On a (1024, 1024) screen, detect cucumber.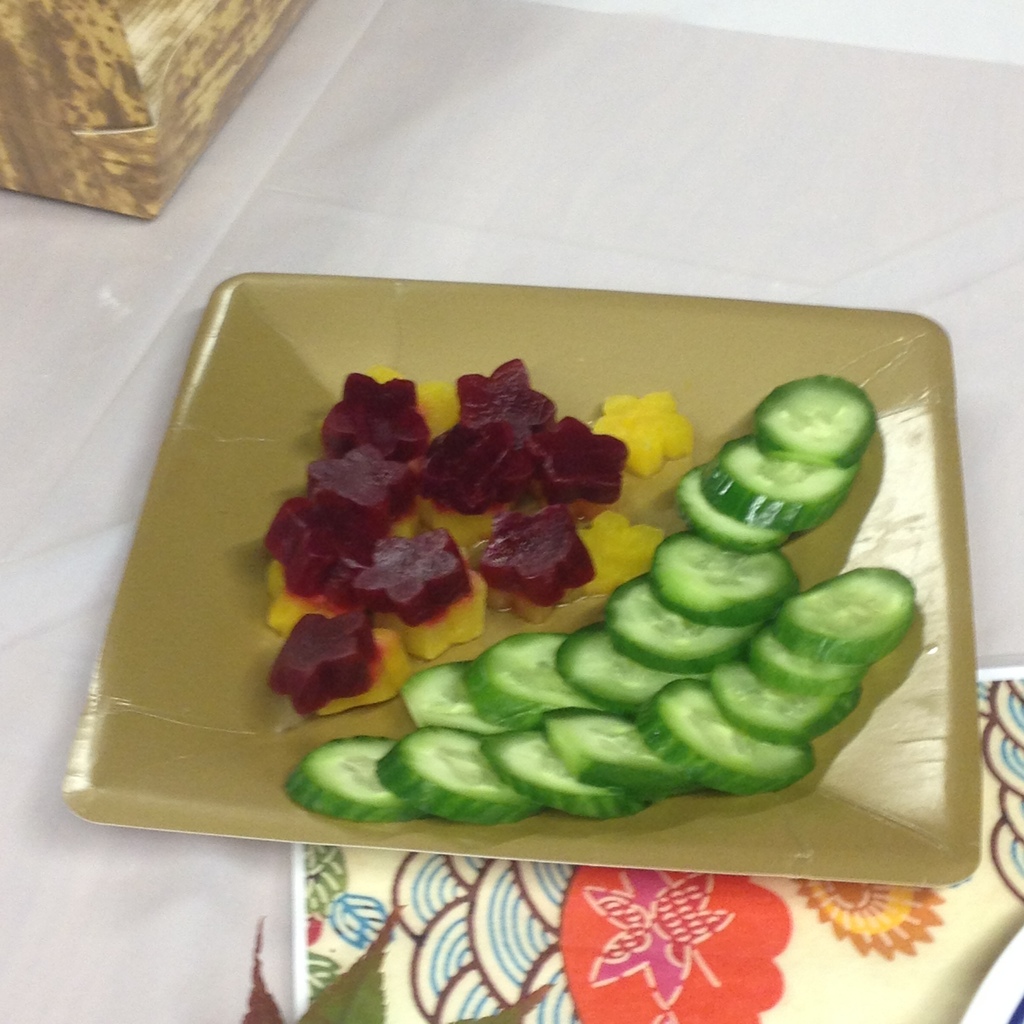
x1=752 y1=373 x2=879 y2=471.
